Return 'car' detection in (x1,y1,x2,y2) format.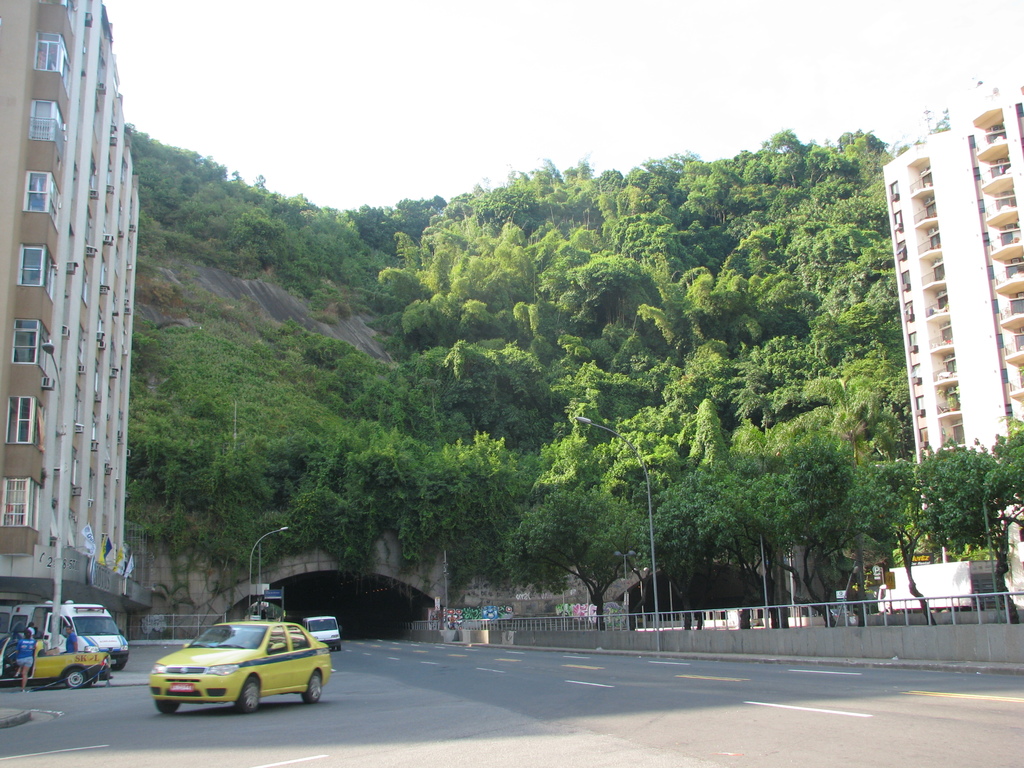
(149,620,335,719).
